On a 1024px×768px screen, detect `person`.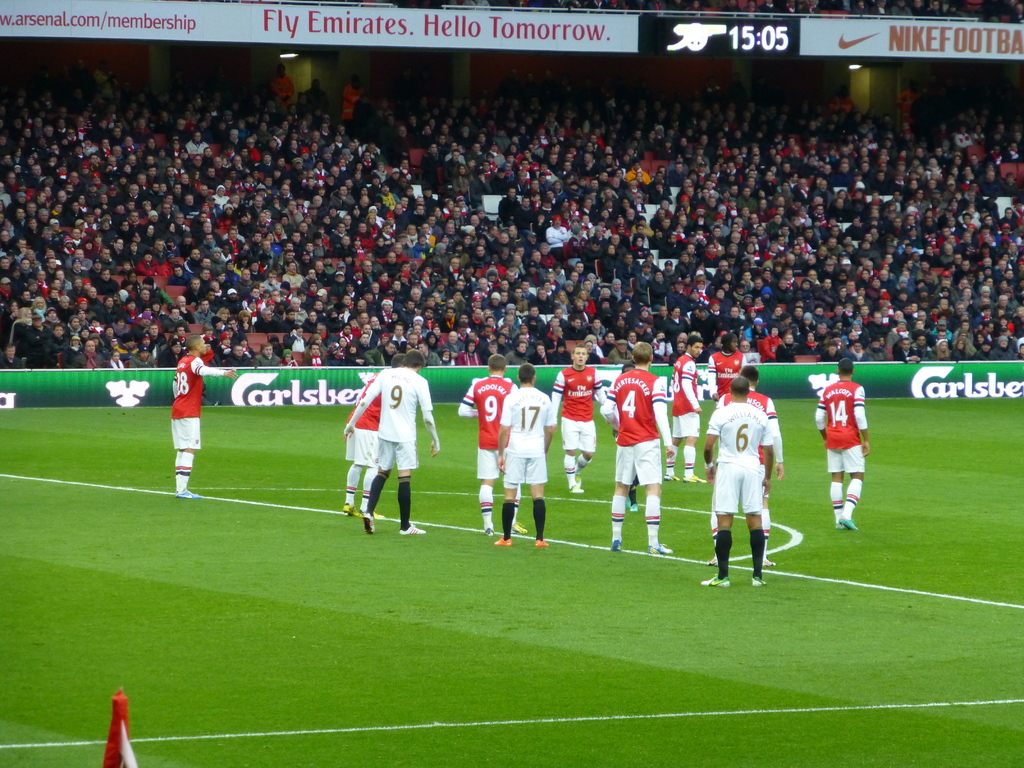
box=[552, 349, 604, 498].
